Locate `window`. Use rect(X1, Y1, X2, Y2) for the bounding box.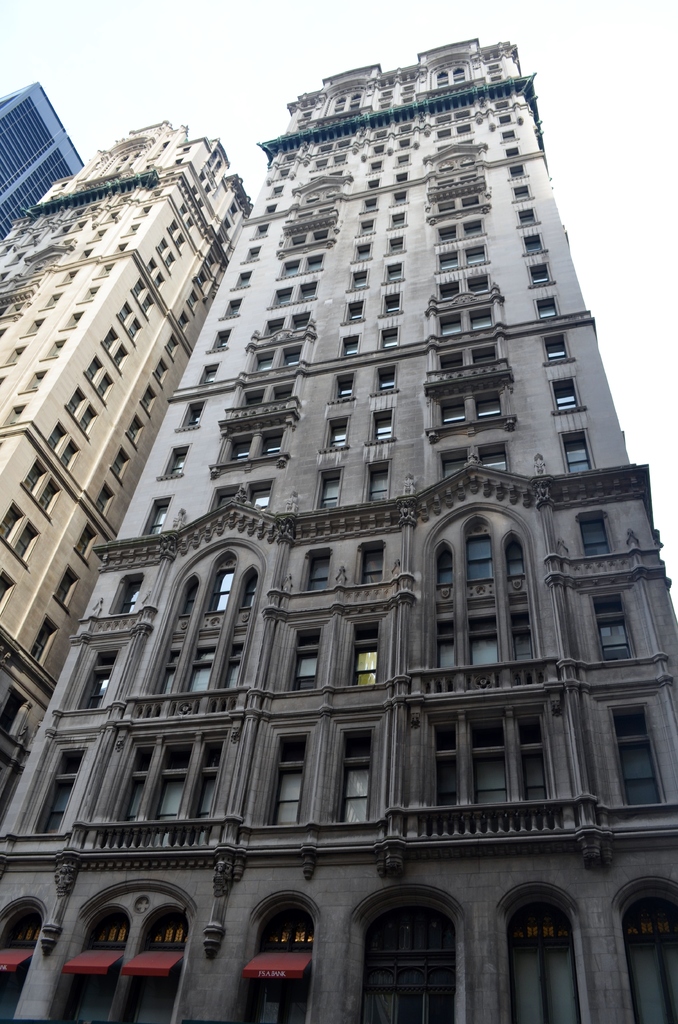
rect(77, 647, 124, 710).
